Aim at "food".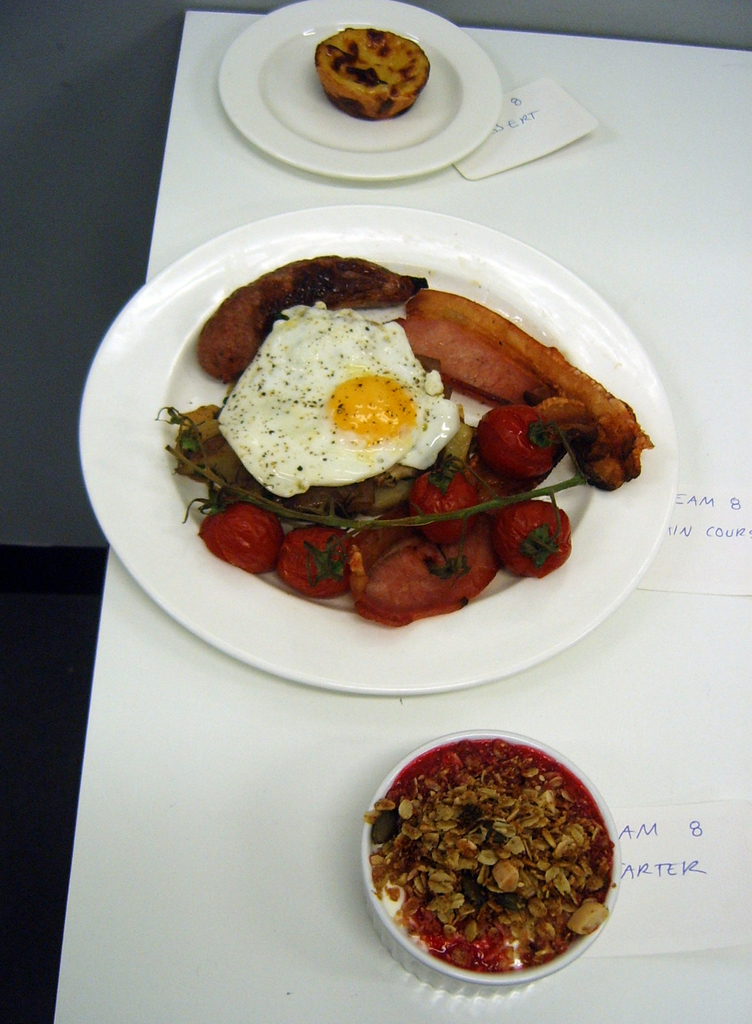
Aimed at [left=393, top=284, right=646, bottom=488].
